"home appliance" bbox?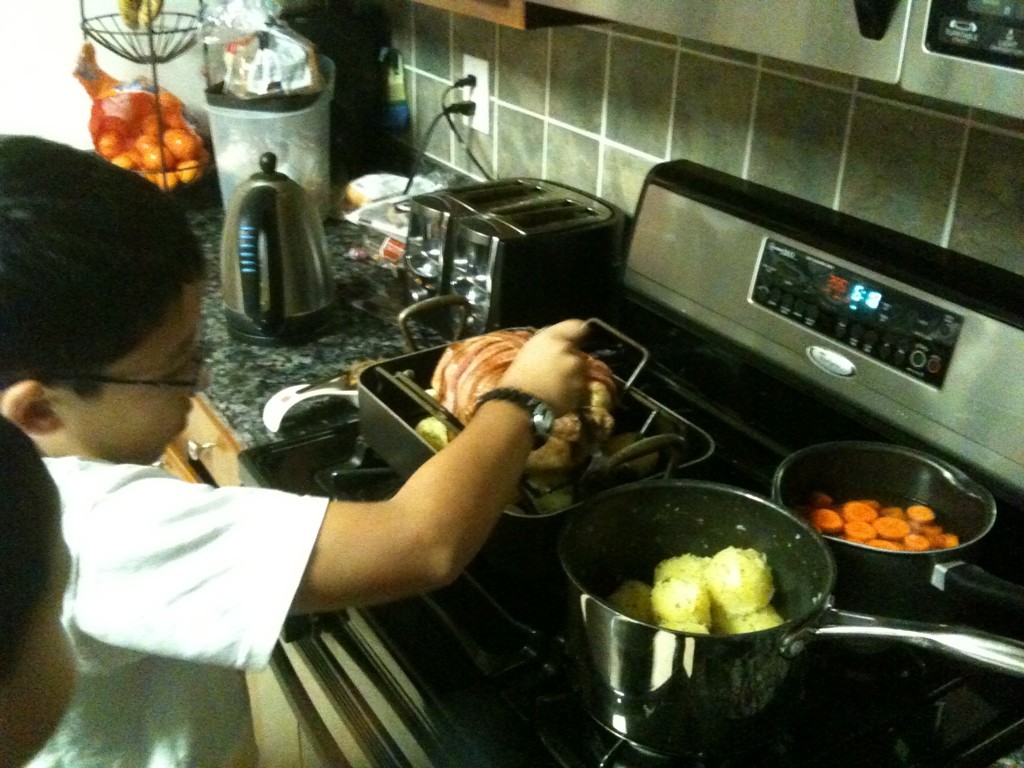
<bbox>220, 150, 349, 348</bbox>
